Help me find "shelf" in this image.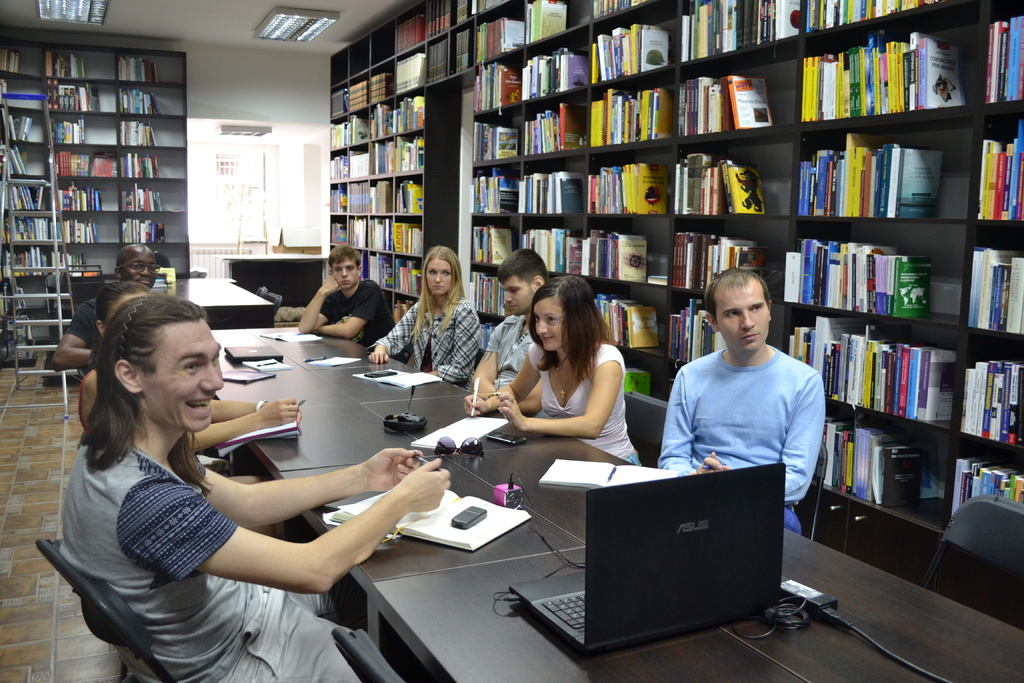
Found it: box=[0, 316, 15, 356].
